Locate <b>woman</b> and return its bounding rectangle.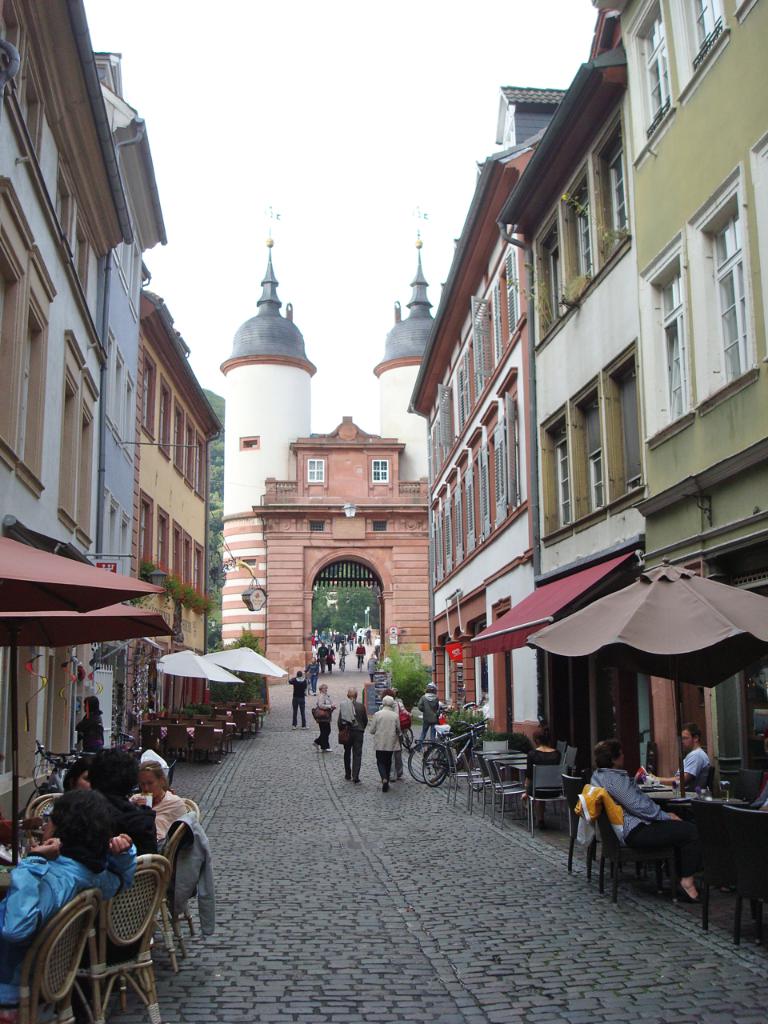
box(287, 672, 306, 730).
